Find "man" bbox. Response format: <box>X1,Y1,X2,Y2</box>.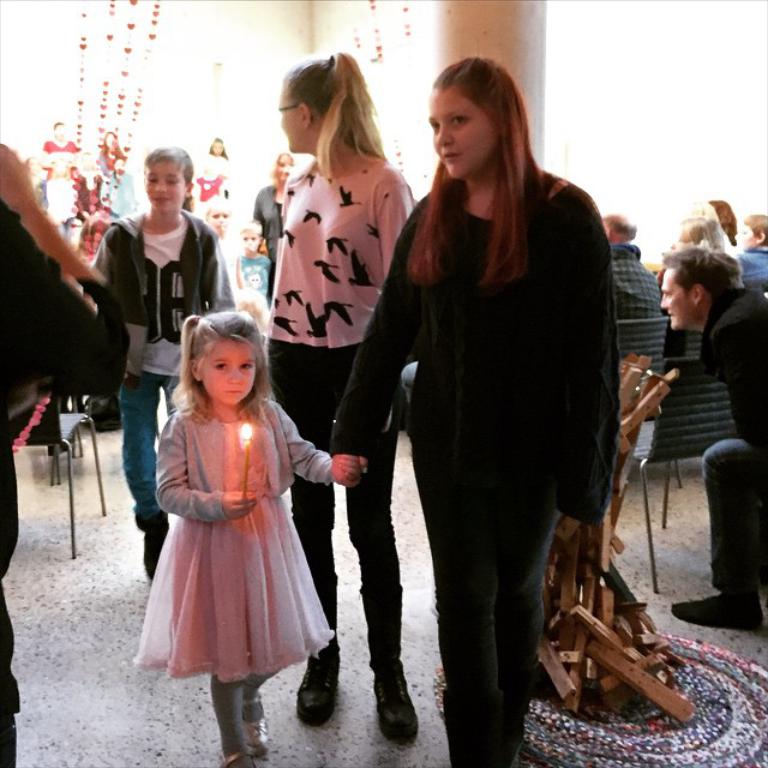
<box>607,214,664,322</box>.
